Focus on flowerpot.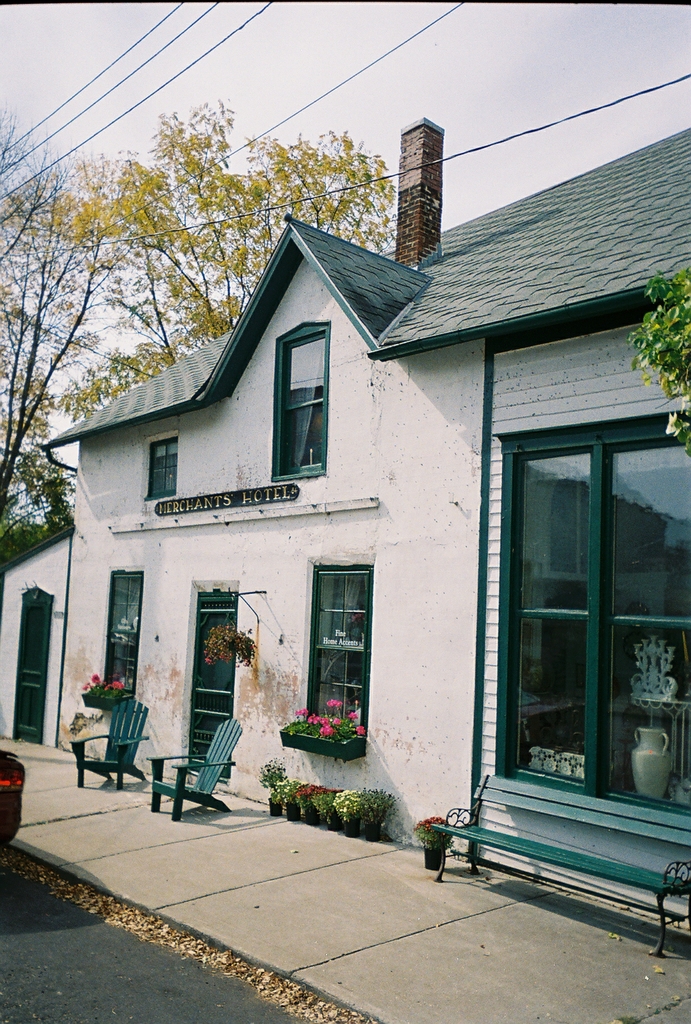
Focused at left=425, top=848, right=444, bottom=869.
